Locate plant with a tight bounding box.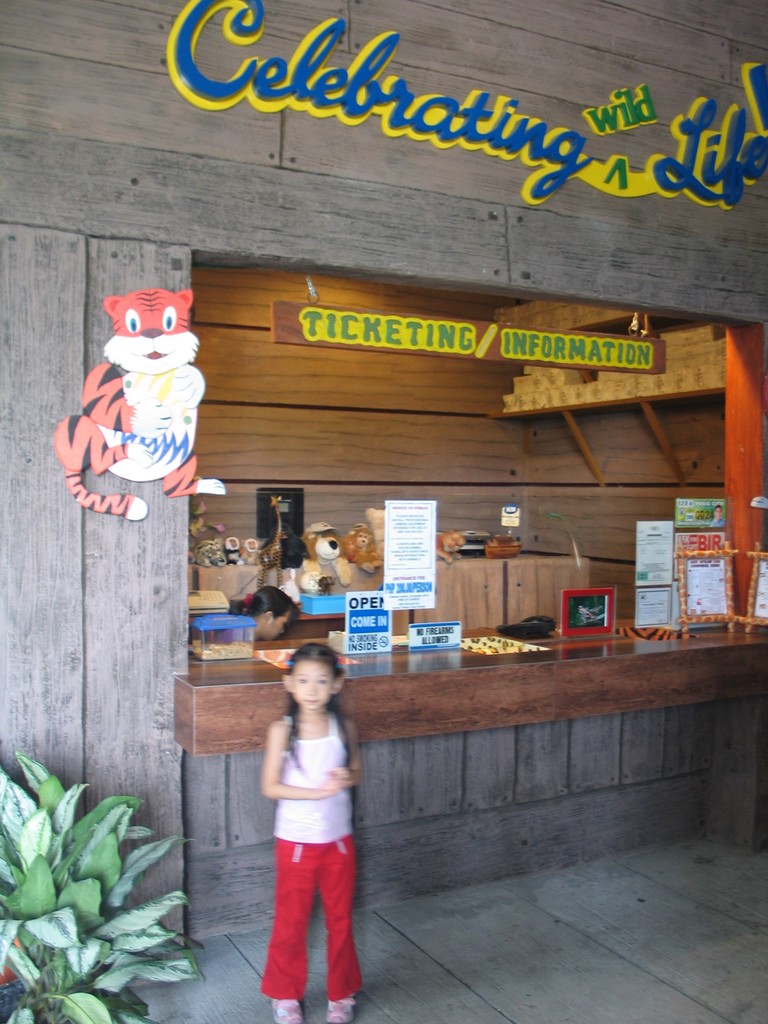
<box>0,749,205,1023</box>.
